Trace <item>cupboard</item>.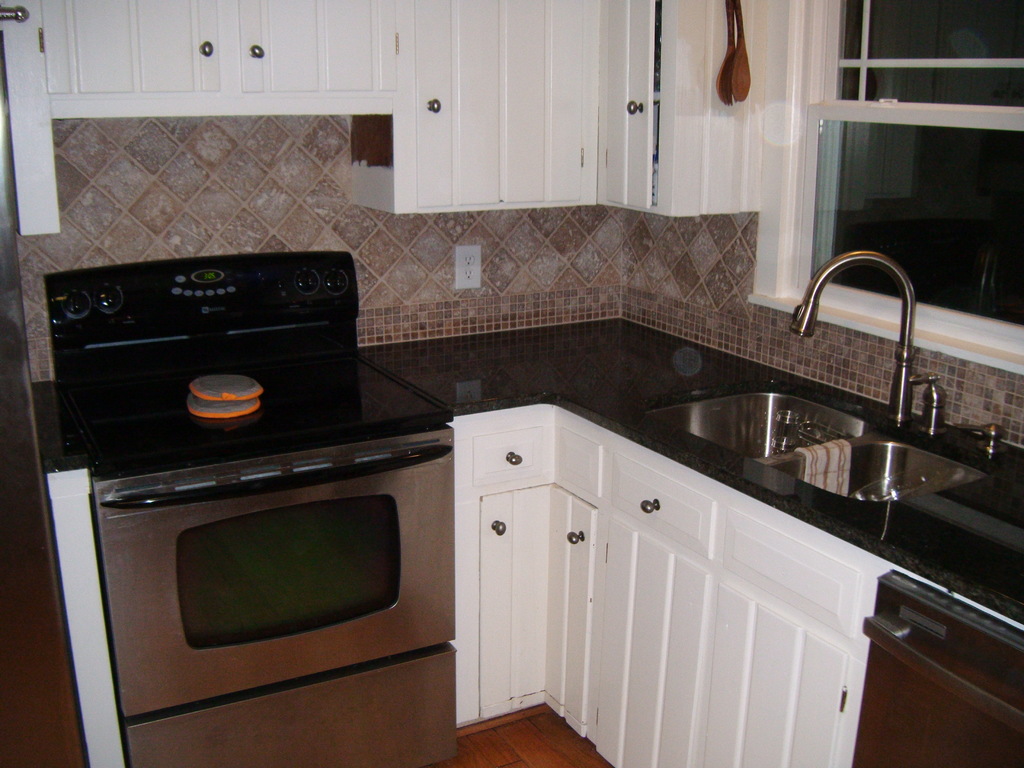
Traced to bbox(436, 418, 888, 765).
